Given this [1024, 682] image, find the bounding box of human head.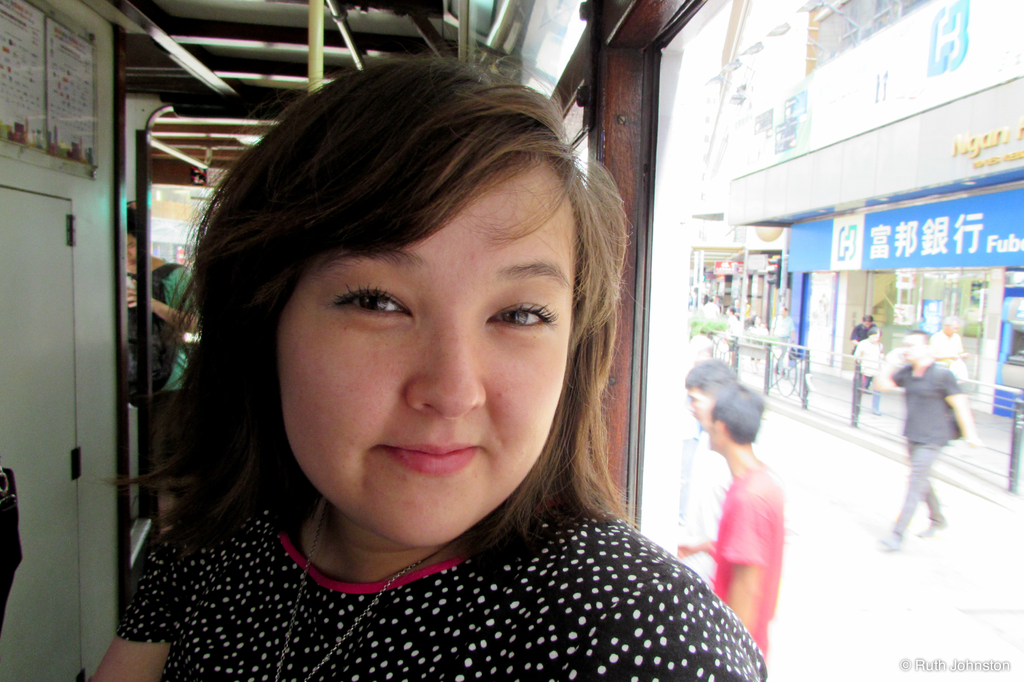
[724, 306, 737, 317].
